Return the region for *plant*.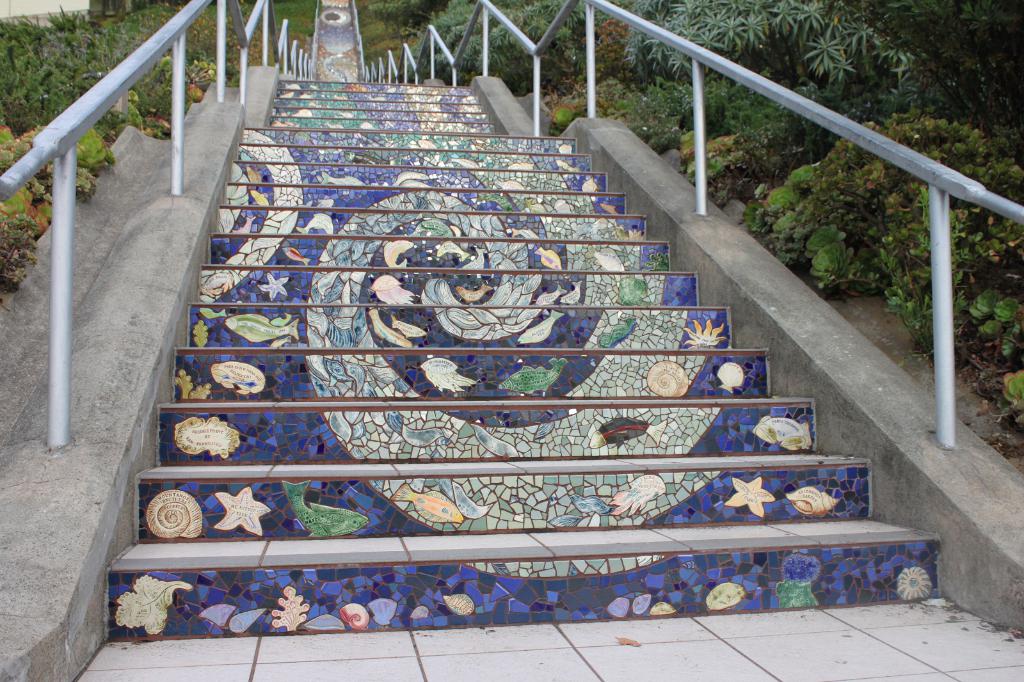
{"left": 350, "top": 0, "right": 459, "bottom": 73}.
